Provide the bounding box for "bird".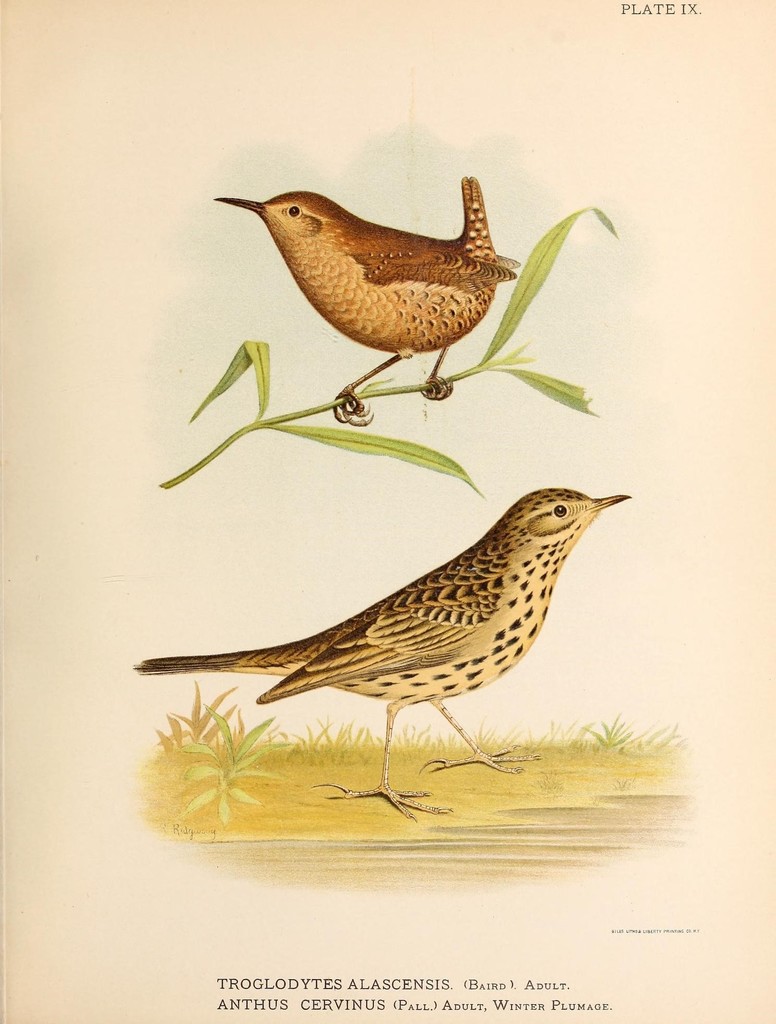
locate(134, 488, 633, 826).
